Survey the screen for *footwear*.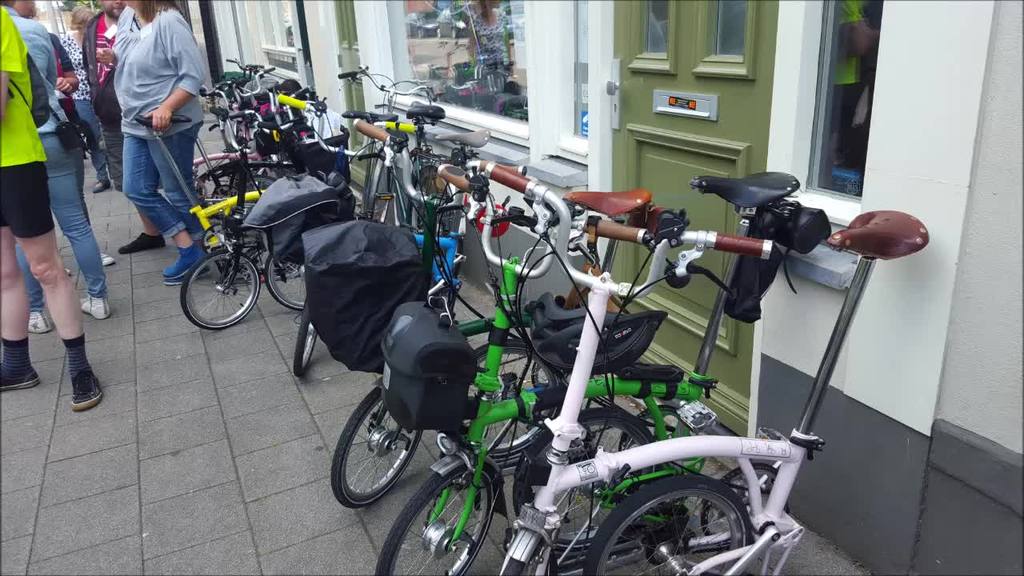
Survey found: rect(156, 251, 214, 284).
